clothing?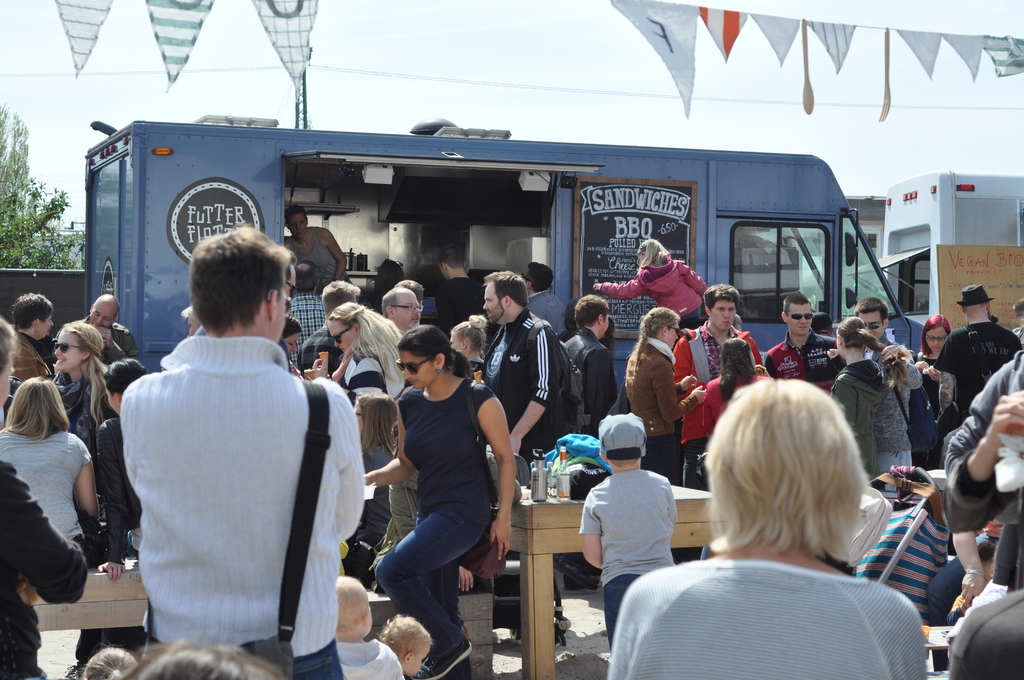
78/318/141/371
